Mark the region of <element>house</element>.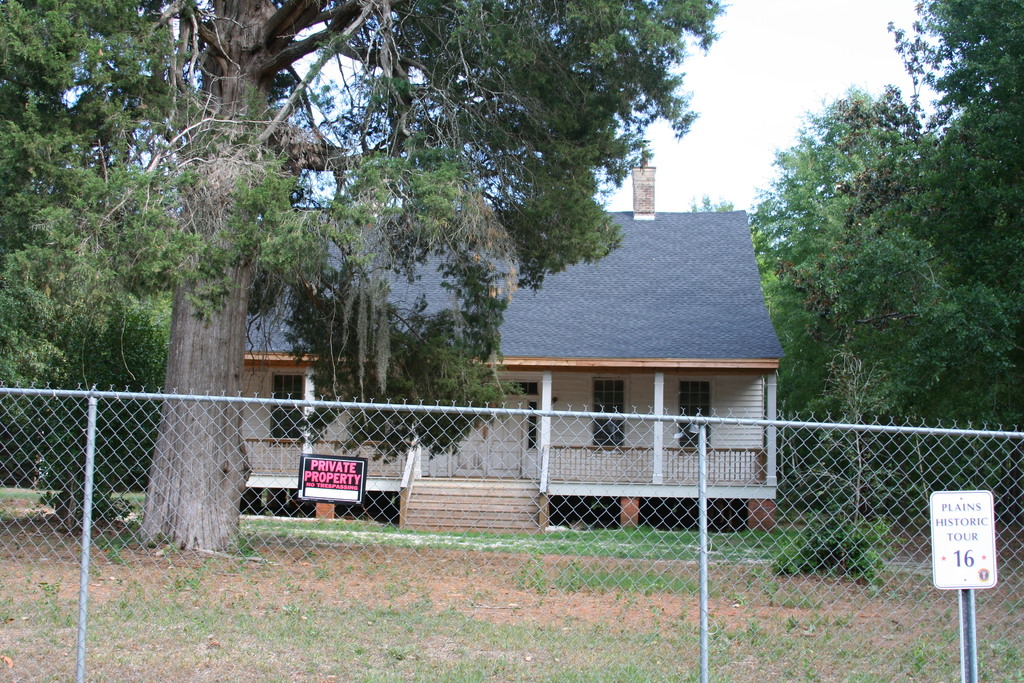
Region: select_region(147, 158, 781, 525).
